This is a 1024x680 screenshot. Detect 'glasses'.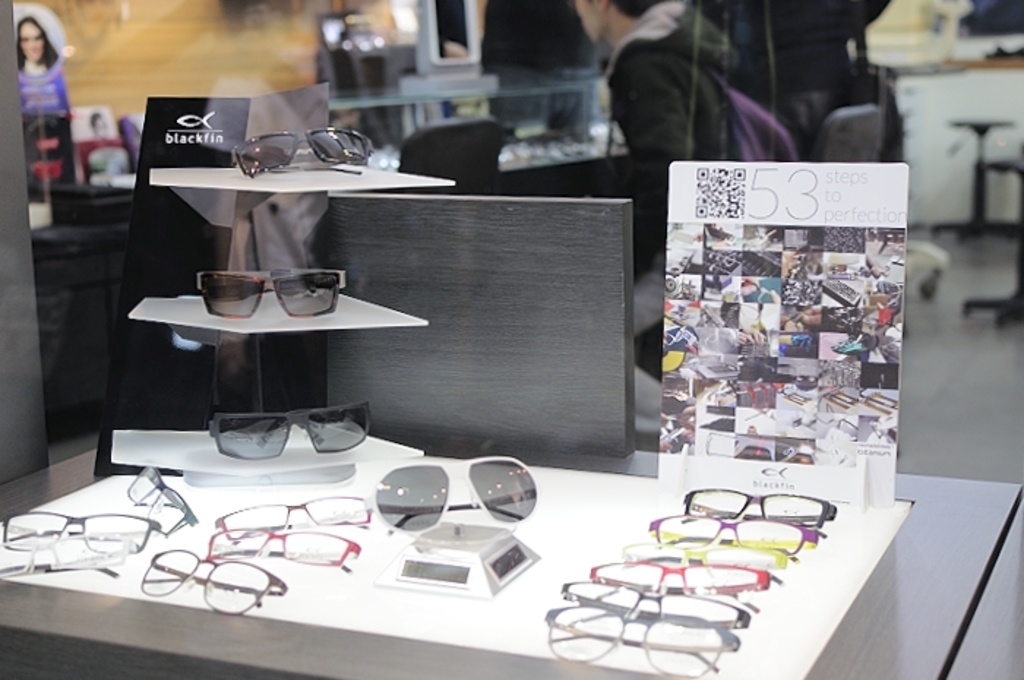
(124,462,196,535).
